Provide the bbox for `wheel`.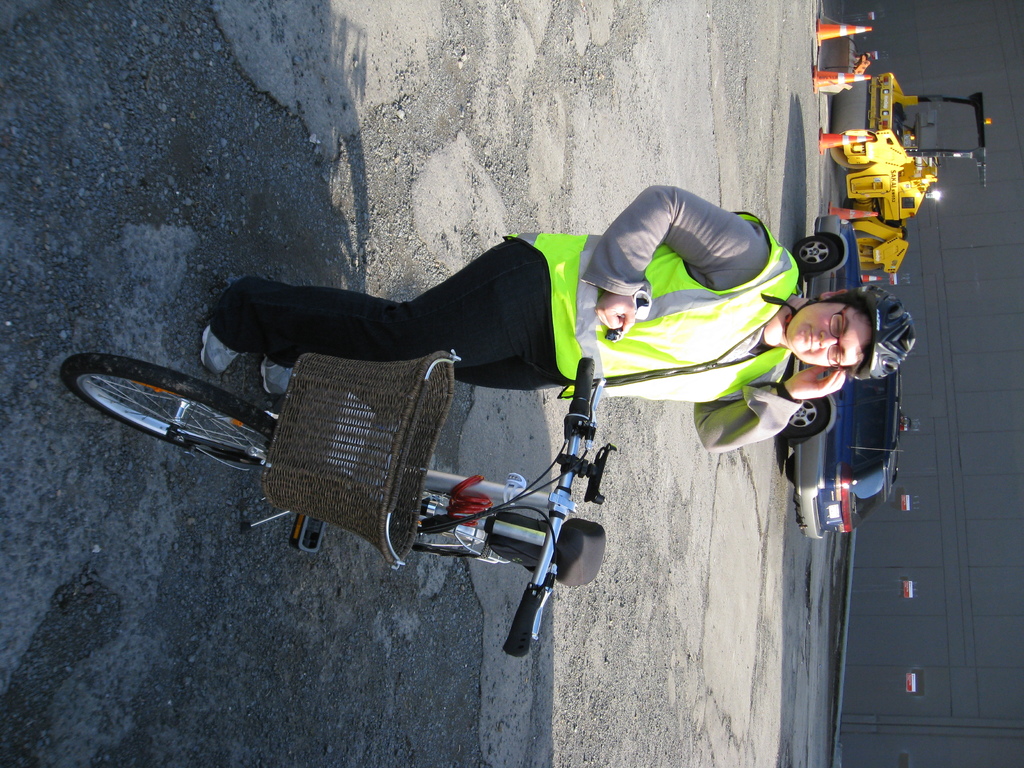
787/452/796/484.
